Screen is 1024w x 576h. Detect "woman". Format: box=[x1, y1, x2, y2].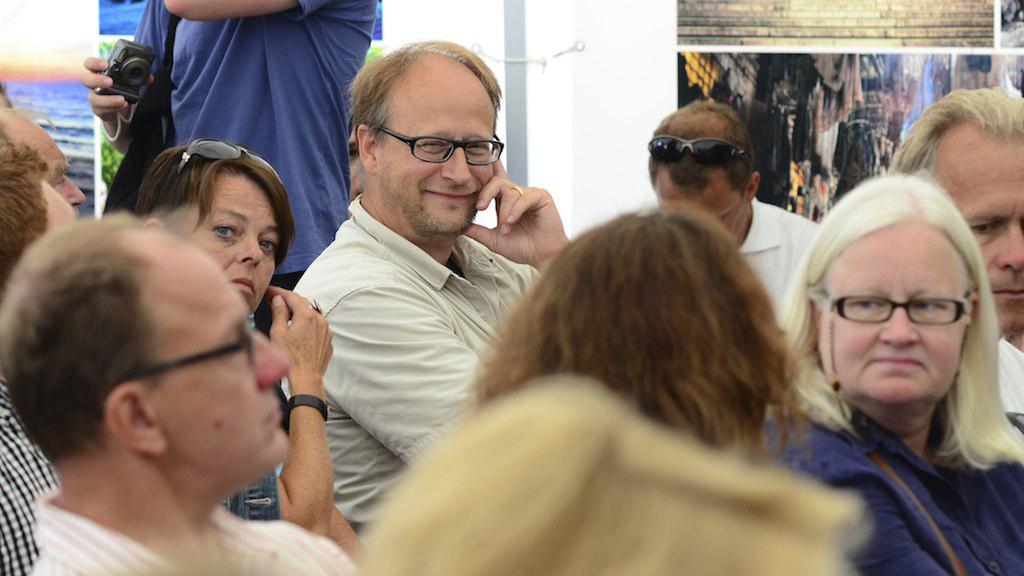
box=[752, 158, 1023, 563].
